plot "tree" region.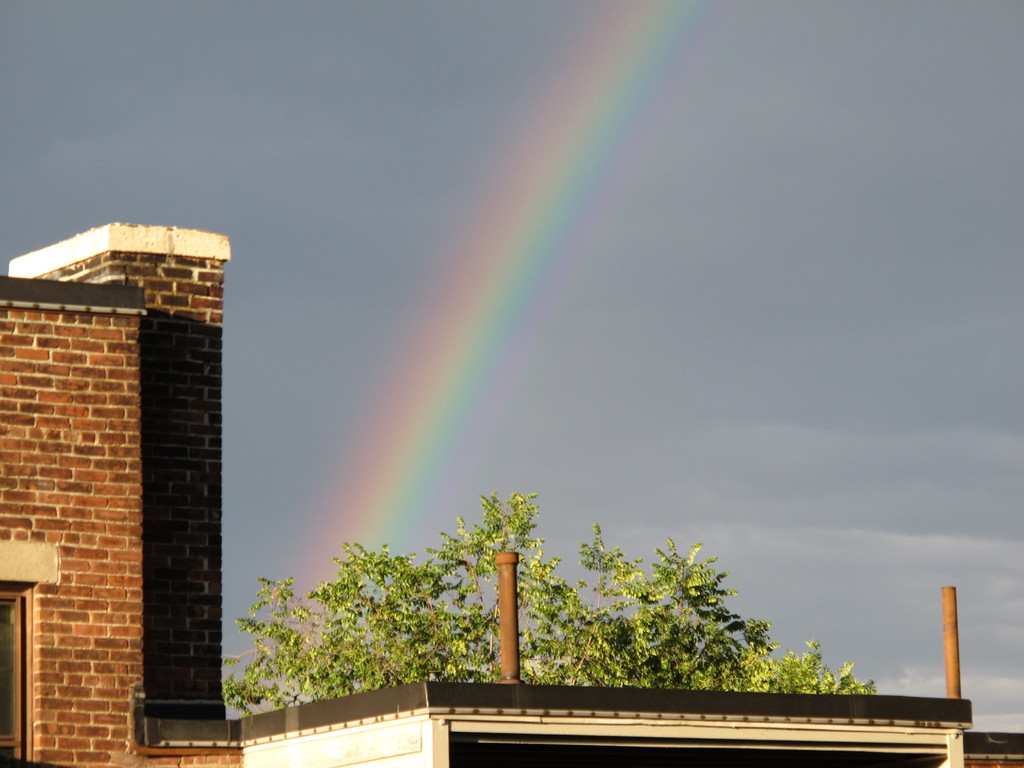
Plotted at [218,491,879,719].
